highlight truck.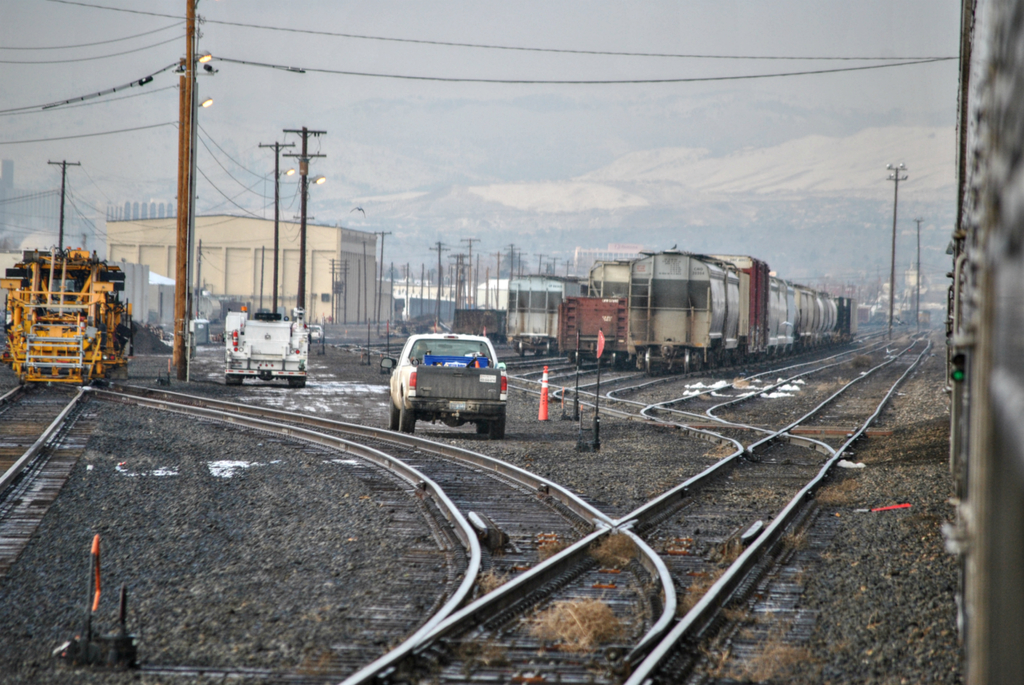
Highlighted region: (381, 330, 514, 432).
